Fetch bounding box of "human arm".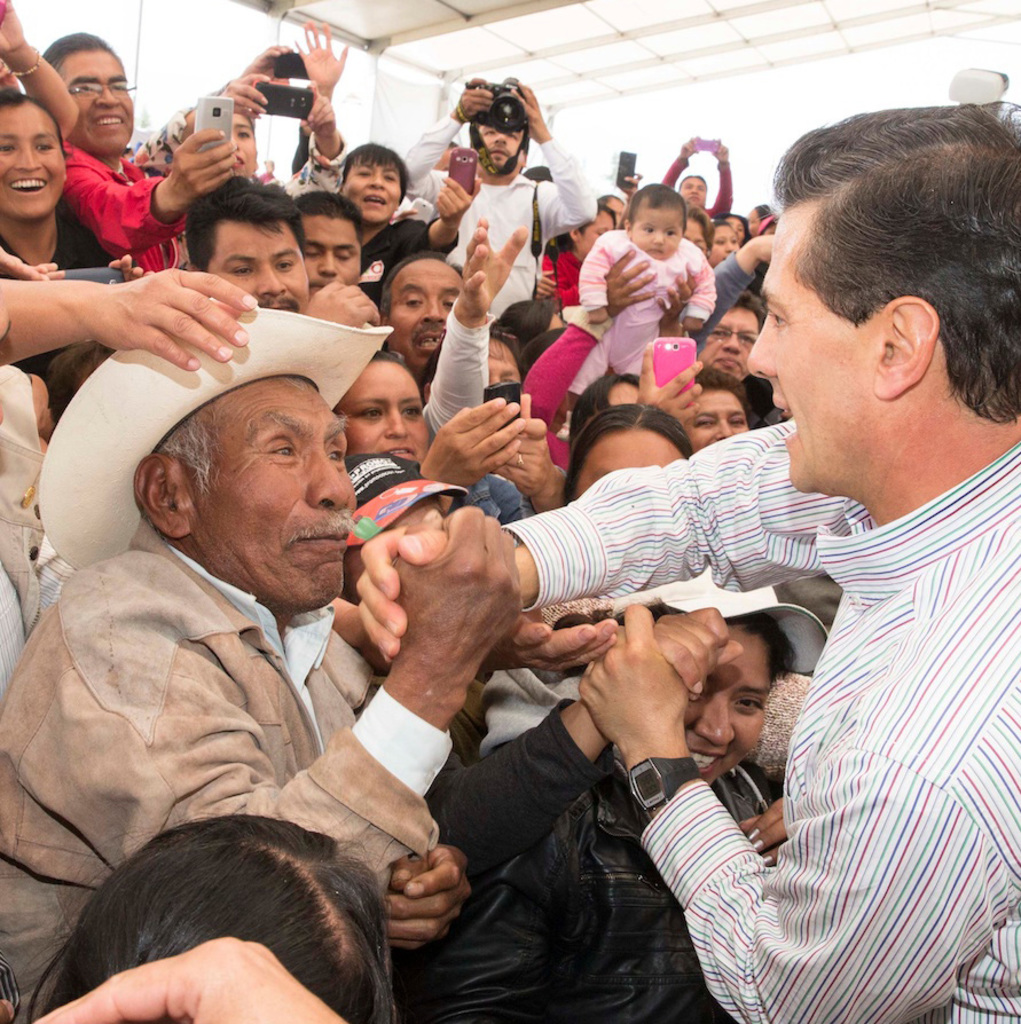
Bbox: pyautogui.locateOnScreen(652, 261, 702, 338).
